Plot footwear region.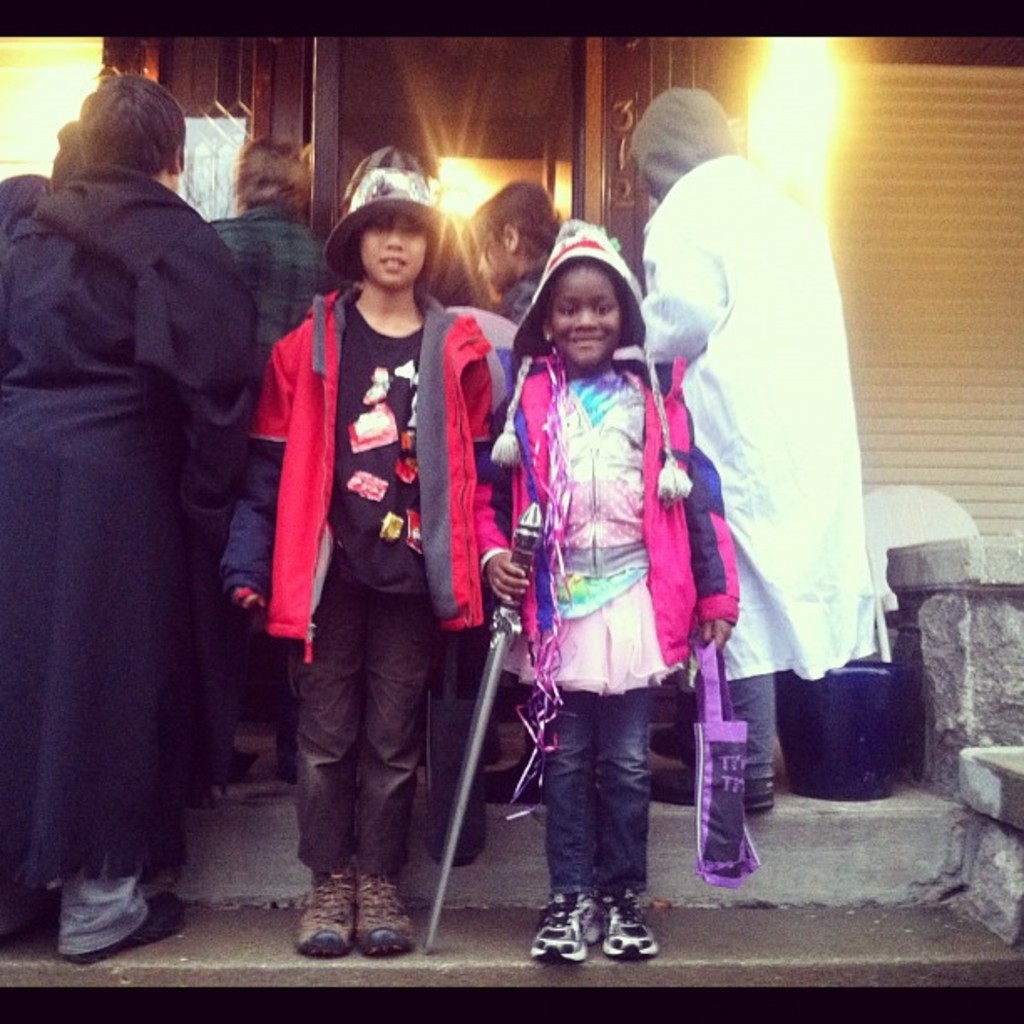
Plotted at (743,791,776,812).
